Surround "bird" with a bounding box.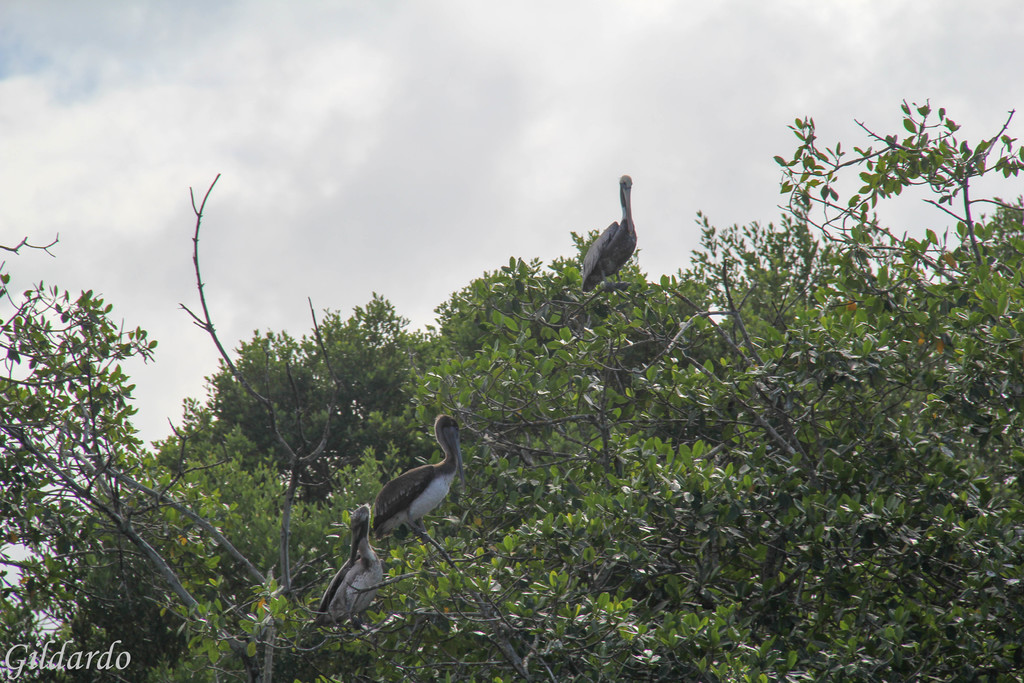
bbox(310, 499, 385, 627).
